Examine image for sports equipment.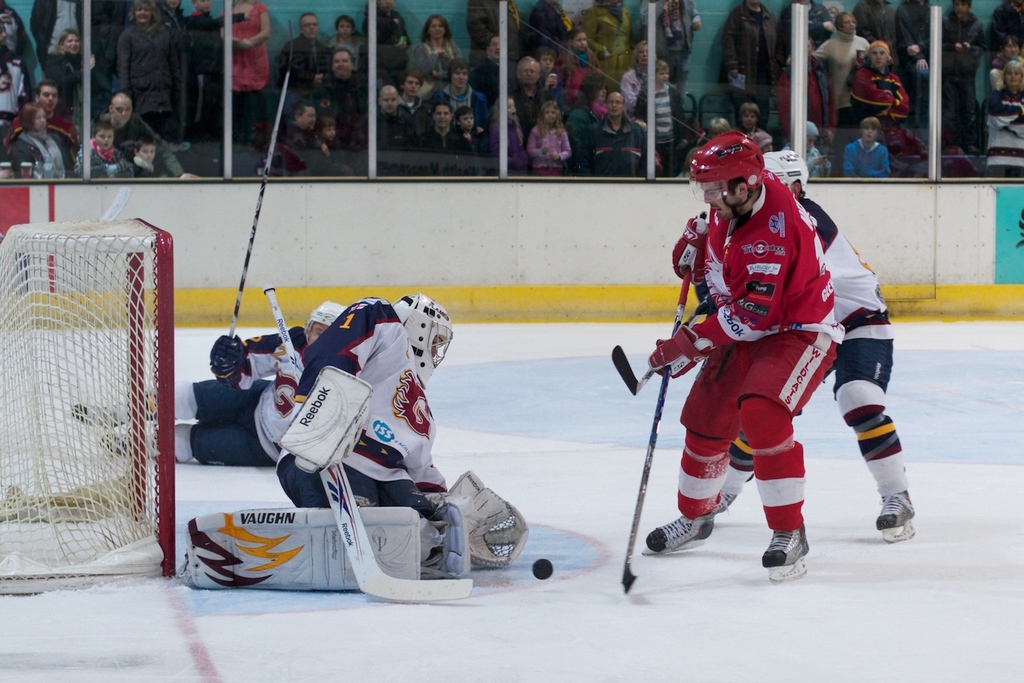
Examination result: detection(386, 294, 454, 386).
